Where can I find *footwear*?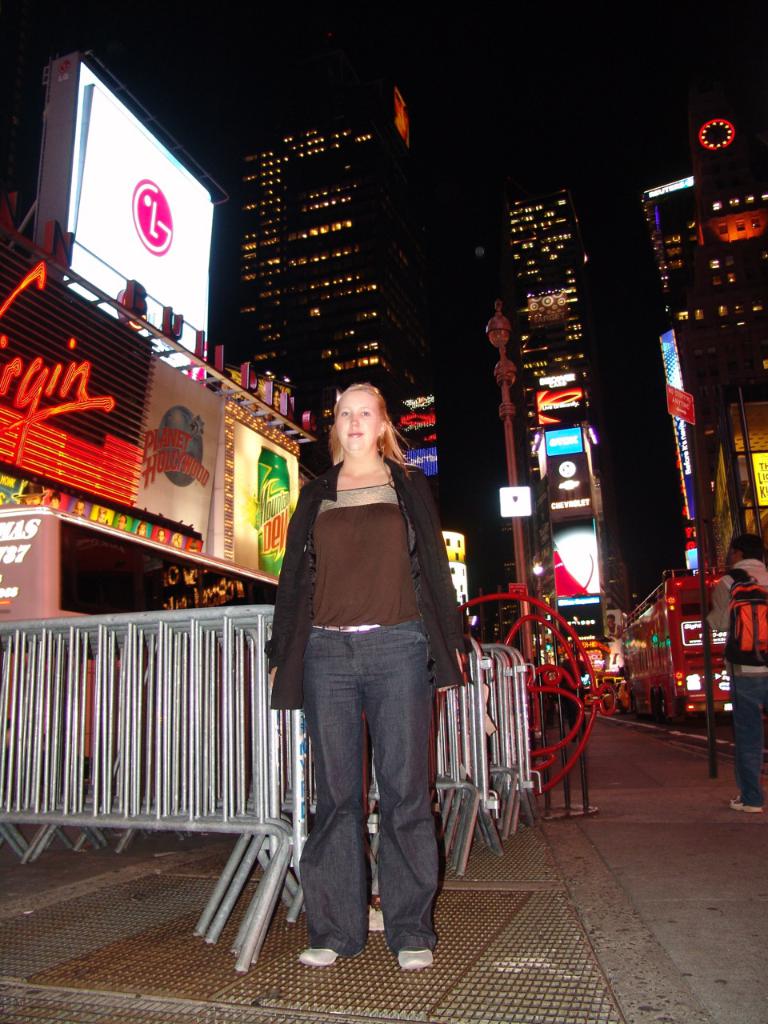
You can find it at bbox=(399, 952, 433, 970).
